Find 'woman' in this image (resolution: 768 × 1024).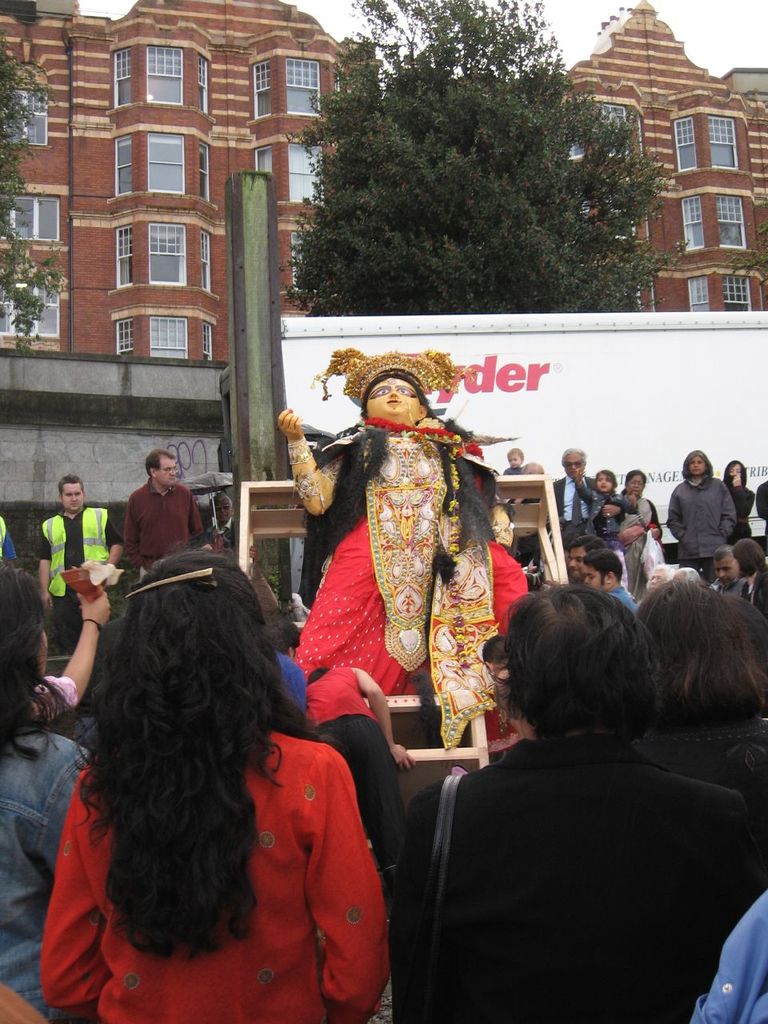
pyautogui.locateOnScreen(0, 570, 93, 1023).
